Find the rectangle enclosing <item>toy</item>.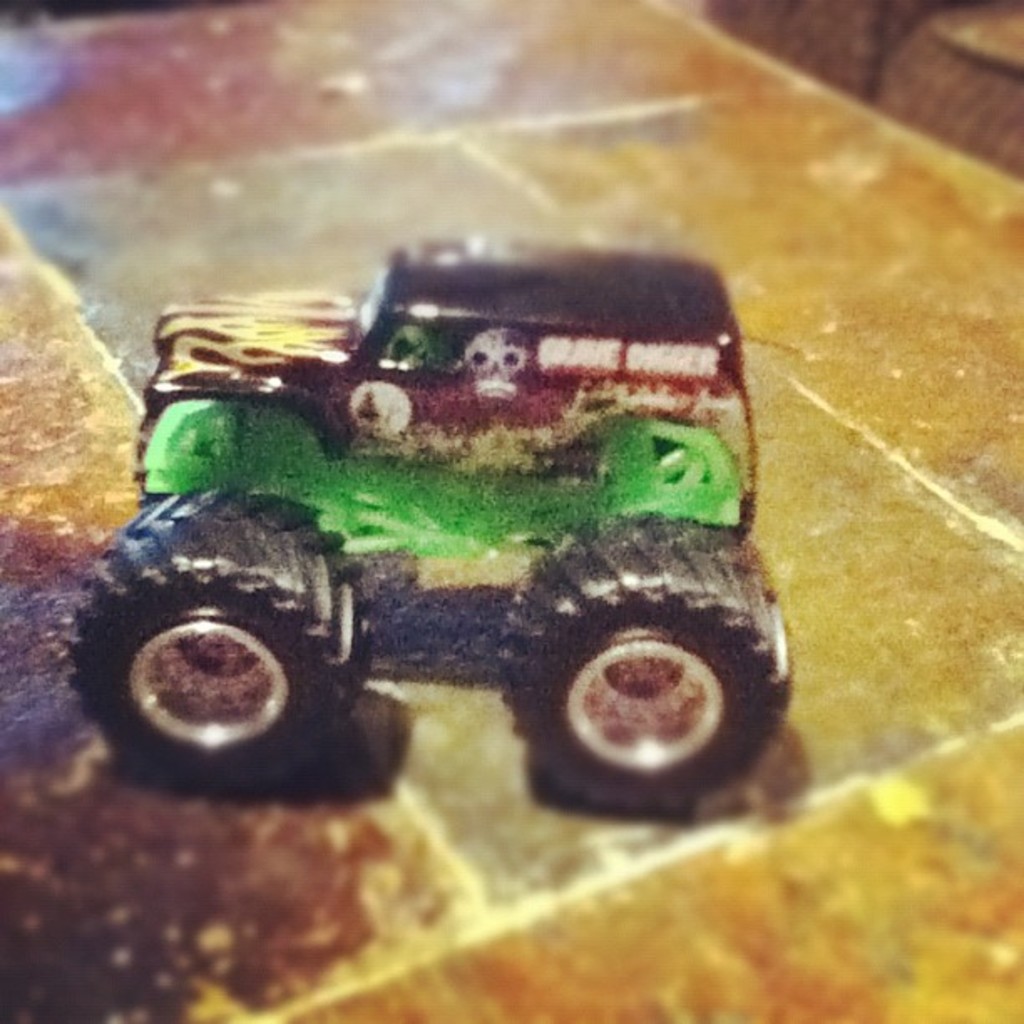
[35,238,818,832].
